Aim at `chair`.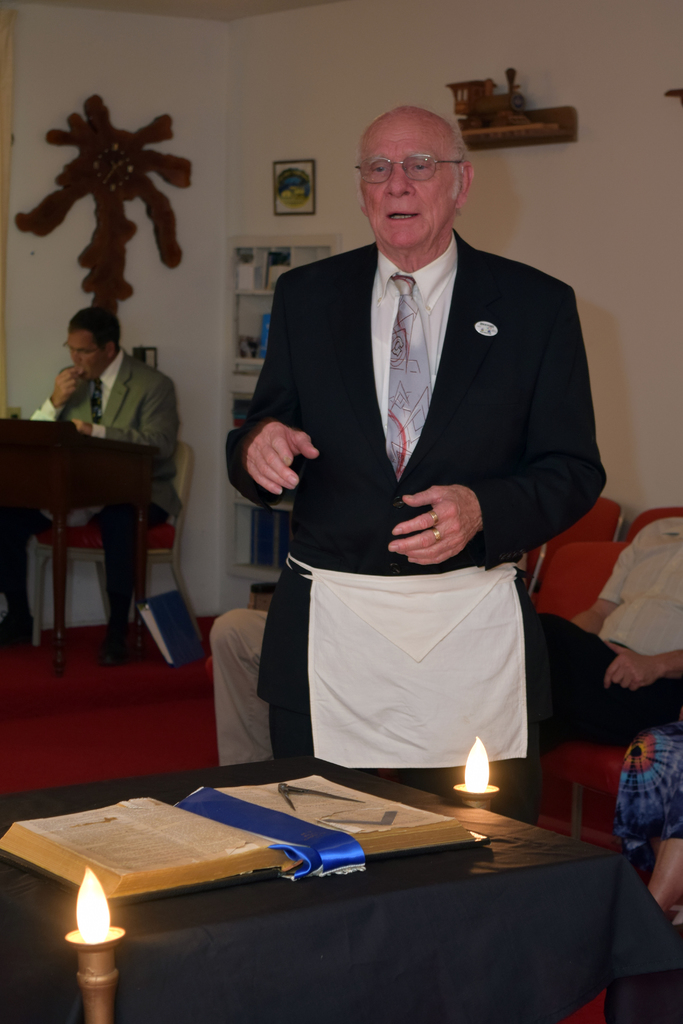
Aimed at x1=37, y1=435, x2=200, y2=648.
